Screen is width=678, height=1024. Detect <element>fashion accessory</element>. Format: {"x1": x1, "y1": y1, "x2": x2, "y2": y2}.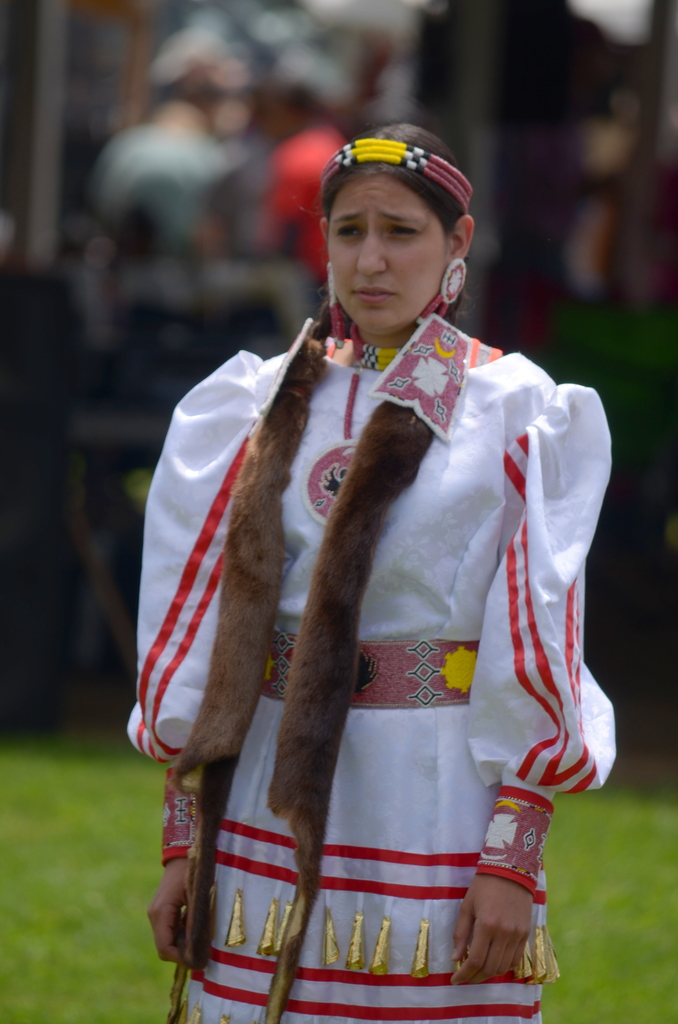
{"x1": 417, "y1": 258, "x2": 467, "y2": 323}.
